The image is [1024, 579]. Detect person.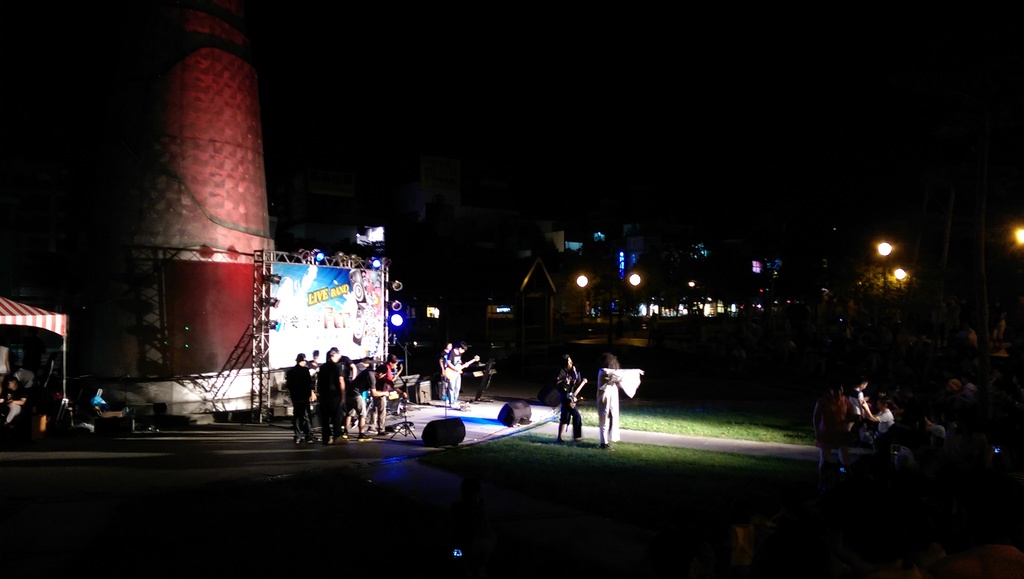
Detection: box(812, 376, 848, 461).
